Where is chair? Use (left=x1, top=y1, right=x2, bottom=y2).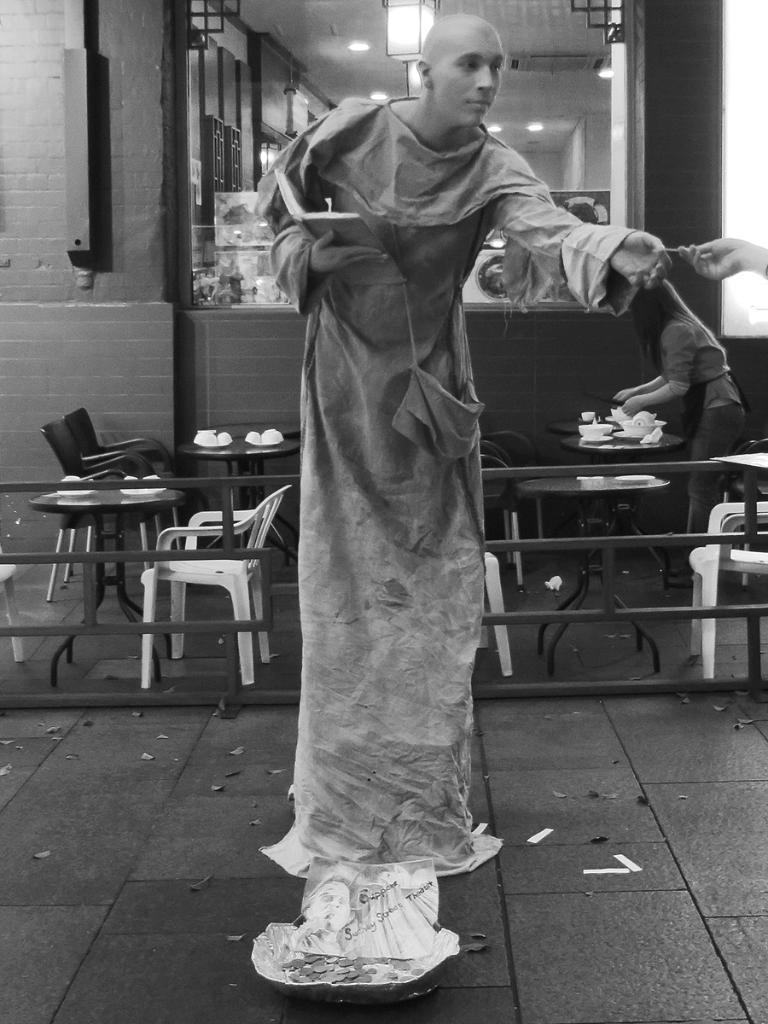
(left=469, top=558, right=519, bottom=683).
